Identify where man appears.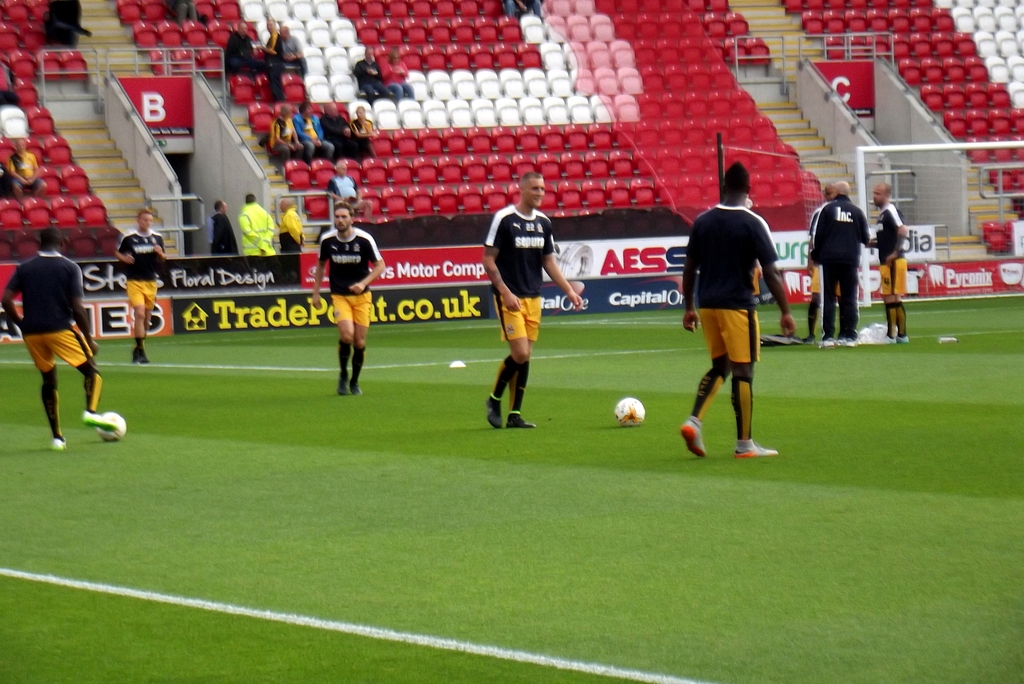
Appears at {"x1": 378, "y1": 46, "x2": 416, "y2": 97}.
